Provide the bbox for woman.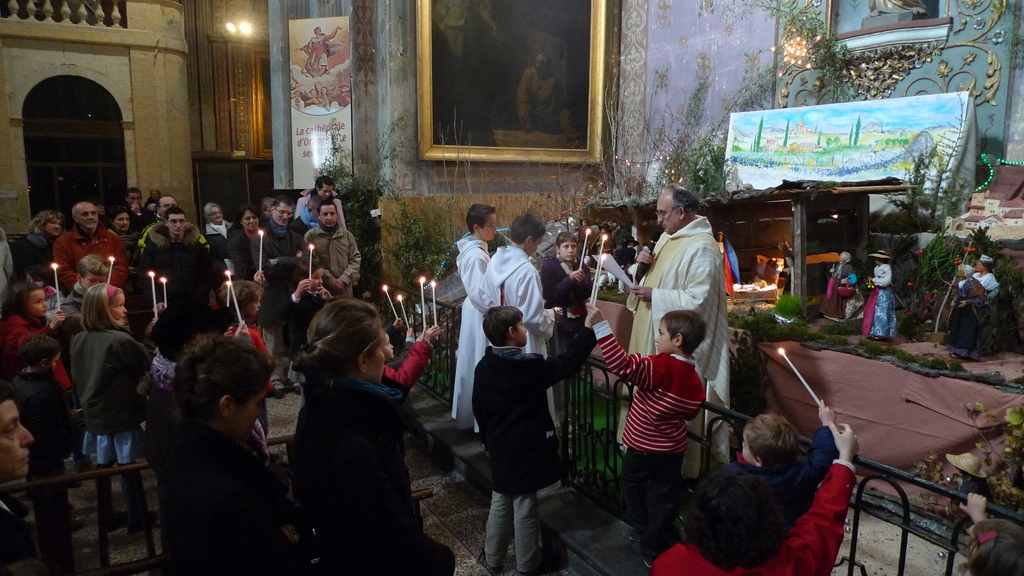
143/340/275/575.
